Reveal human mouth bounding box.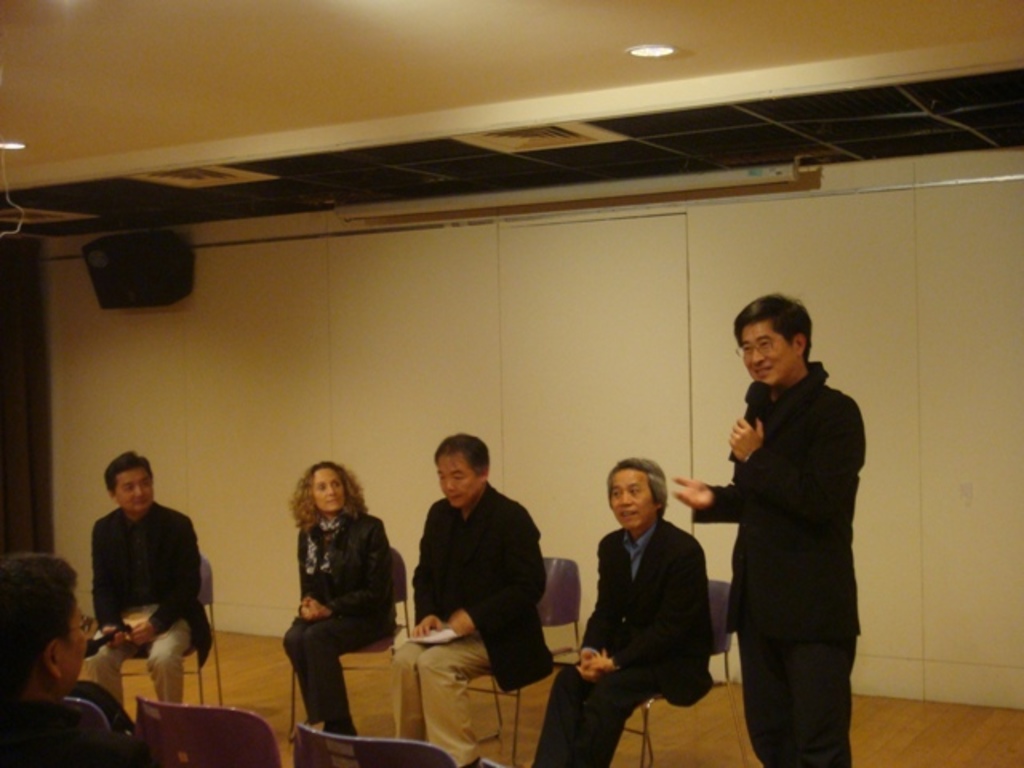
Revealed: pyautogui.locateOnScreen(443, 491, 462, 499).
